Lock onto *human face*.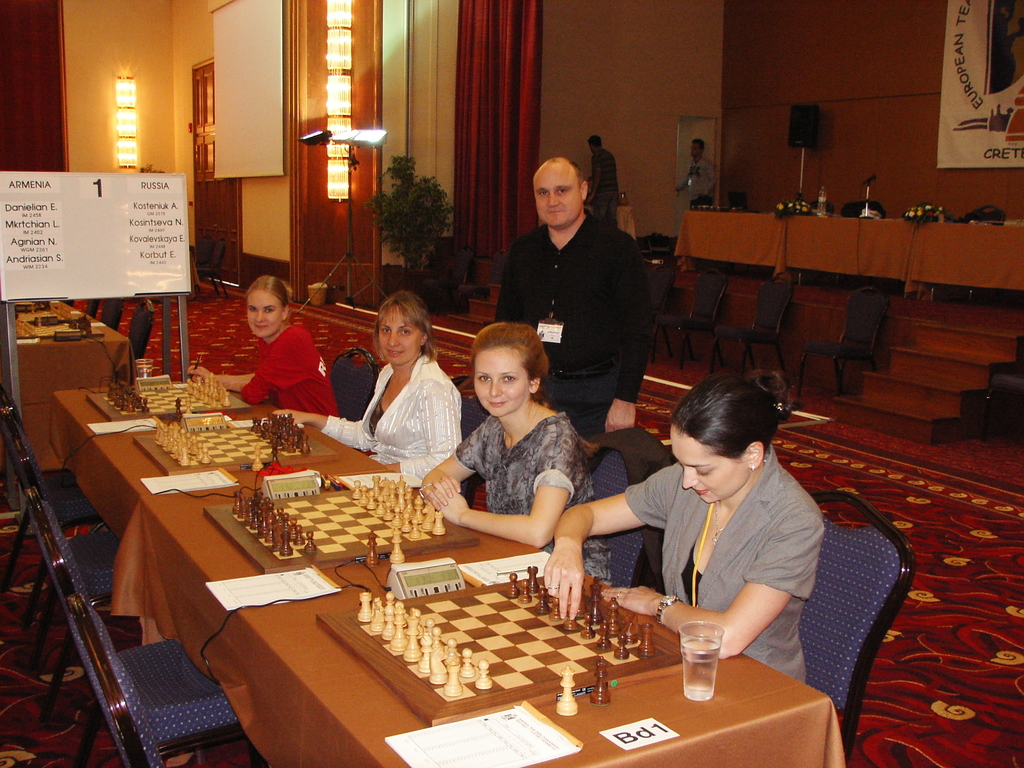
Locked: select_region(669, 424, 751, 503).
